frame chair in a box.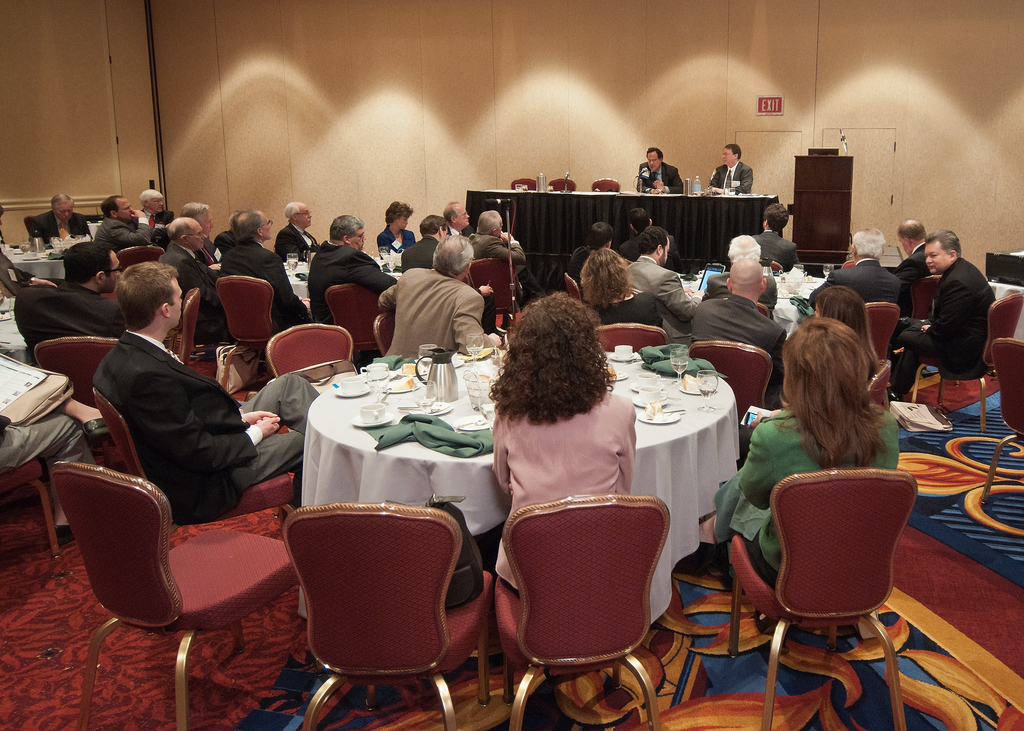
x1=563, y1=277, x2=580, y2=301.
